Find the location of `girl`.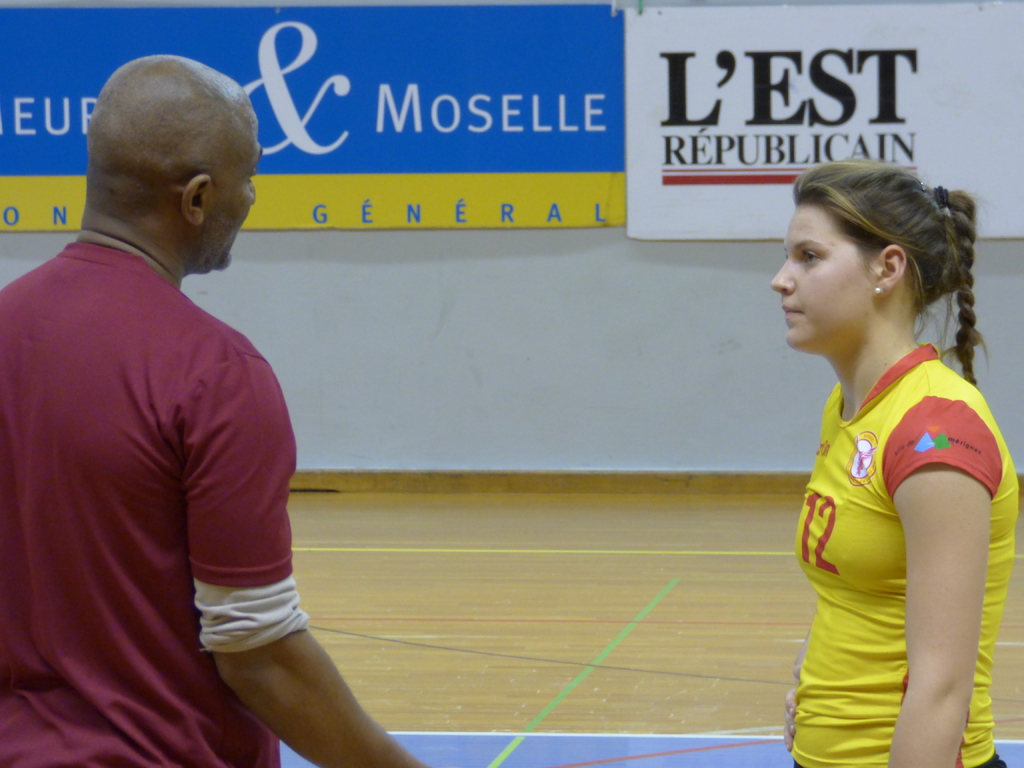
Location: (left=773, top=168, right=1019, bottom=767).
